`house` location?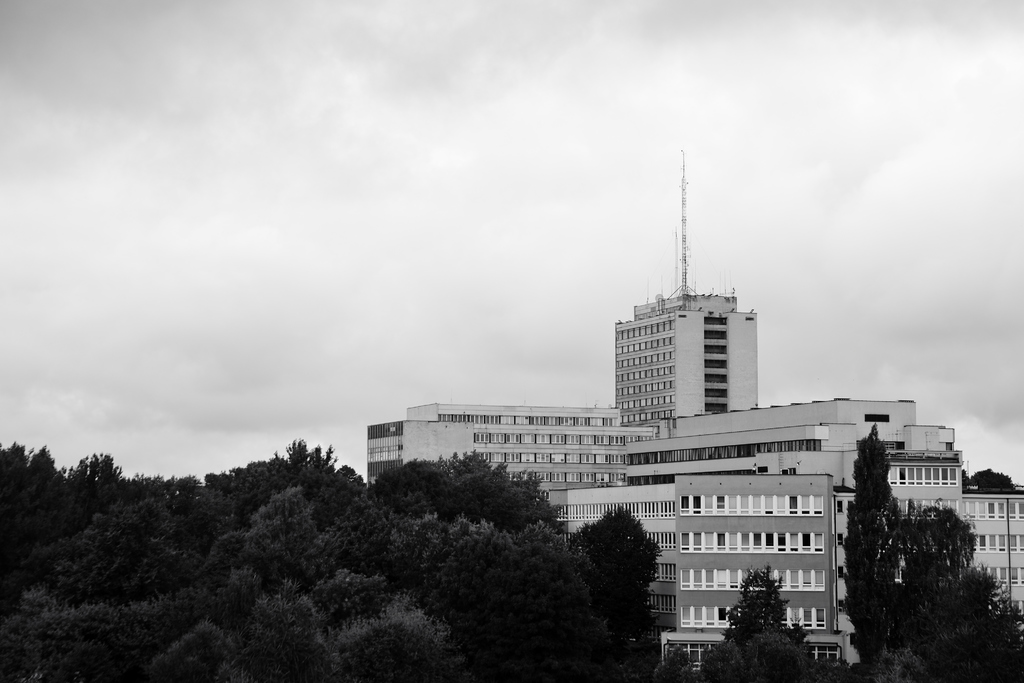
884,445,955,506
